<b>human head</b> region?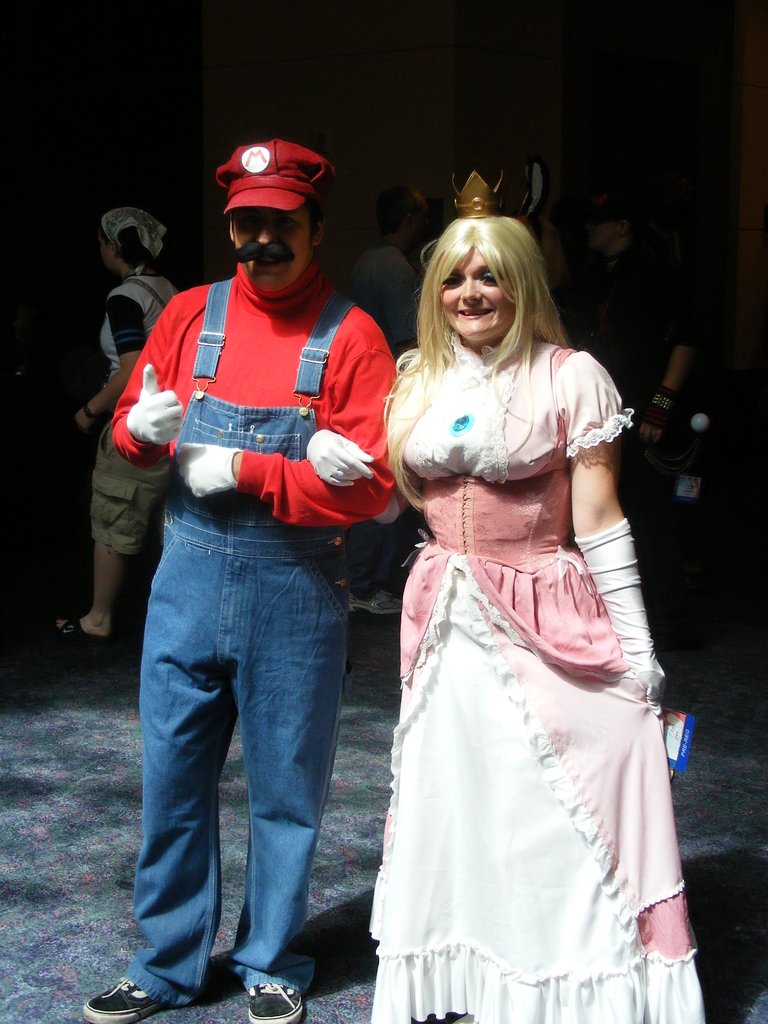
(left=93, top=202, right=172, bottom=278)
